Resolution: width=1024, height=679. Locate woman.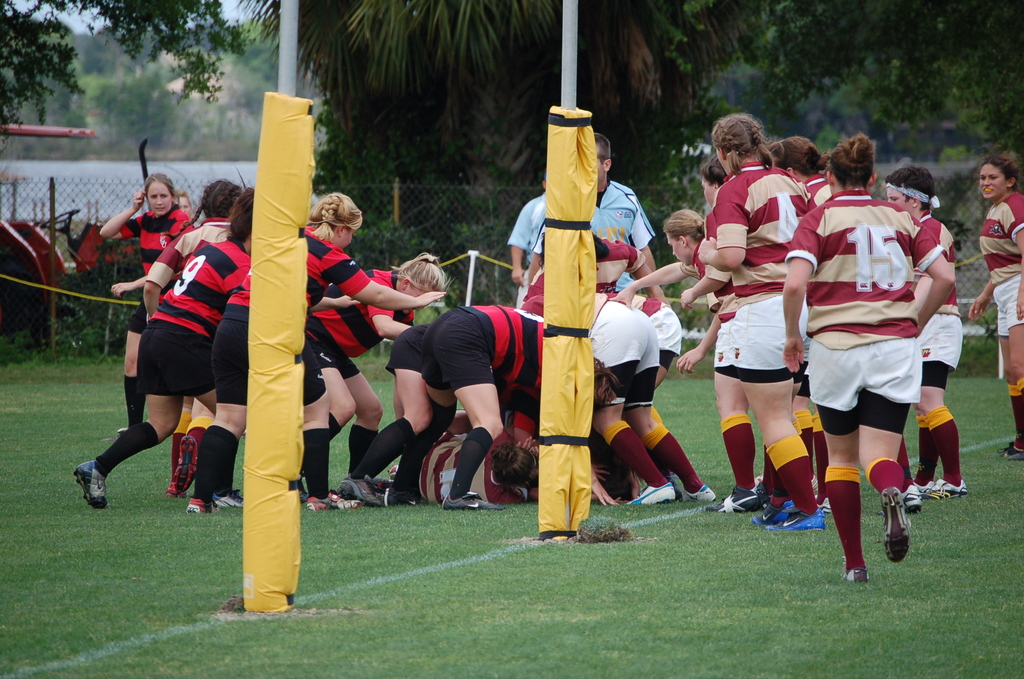
884/160/964/502.
